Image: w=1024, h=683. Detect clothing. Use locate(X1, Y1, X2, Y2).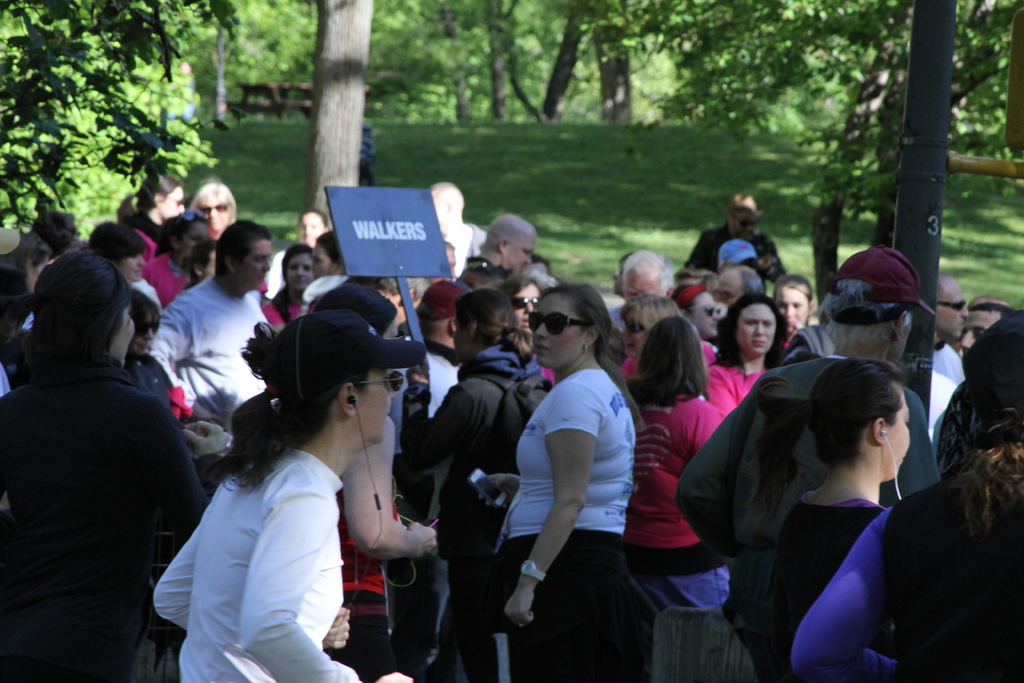
locate(791, 468, 1023, 682).
